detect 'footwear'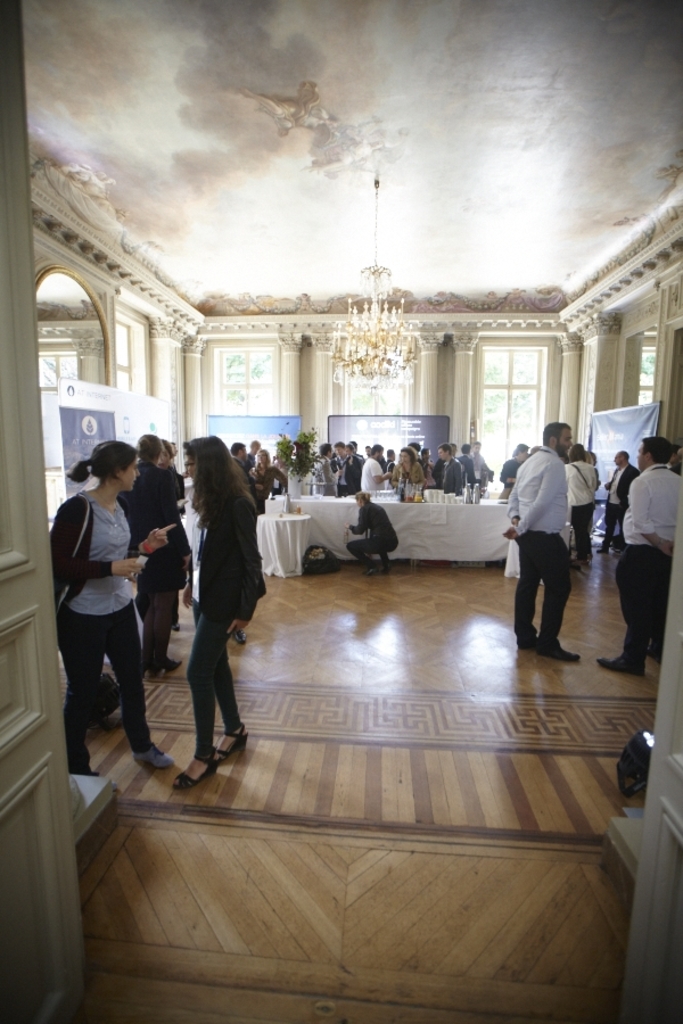
<region>512, 638, 538, 654</region>
